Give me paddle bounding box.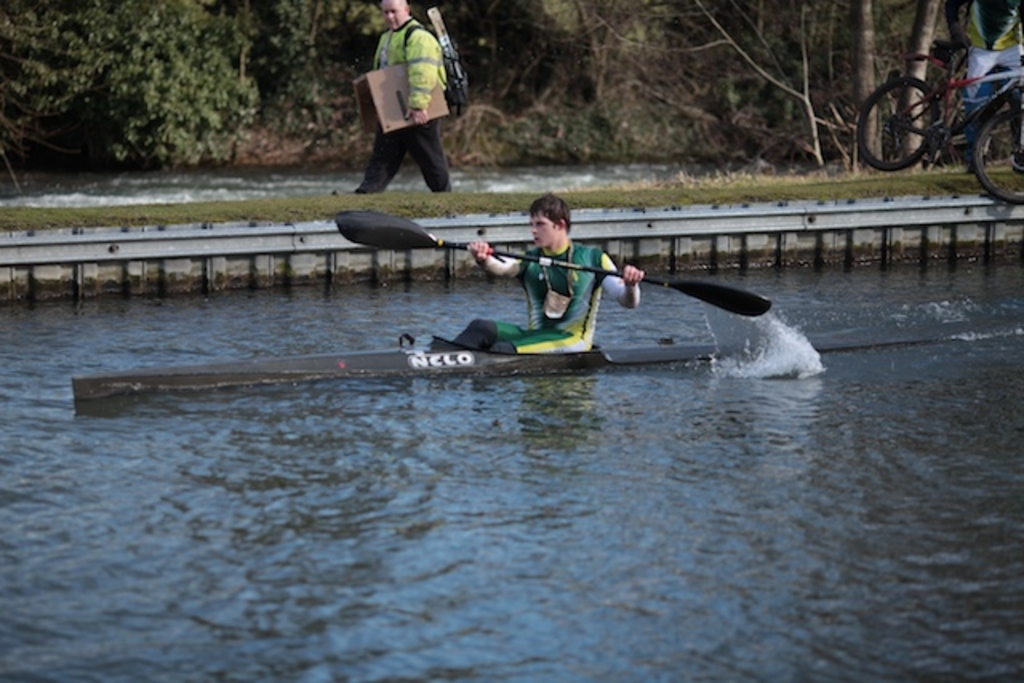
338/208/770/318.
